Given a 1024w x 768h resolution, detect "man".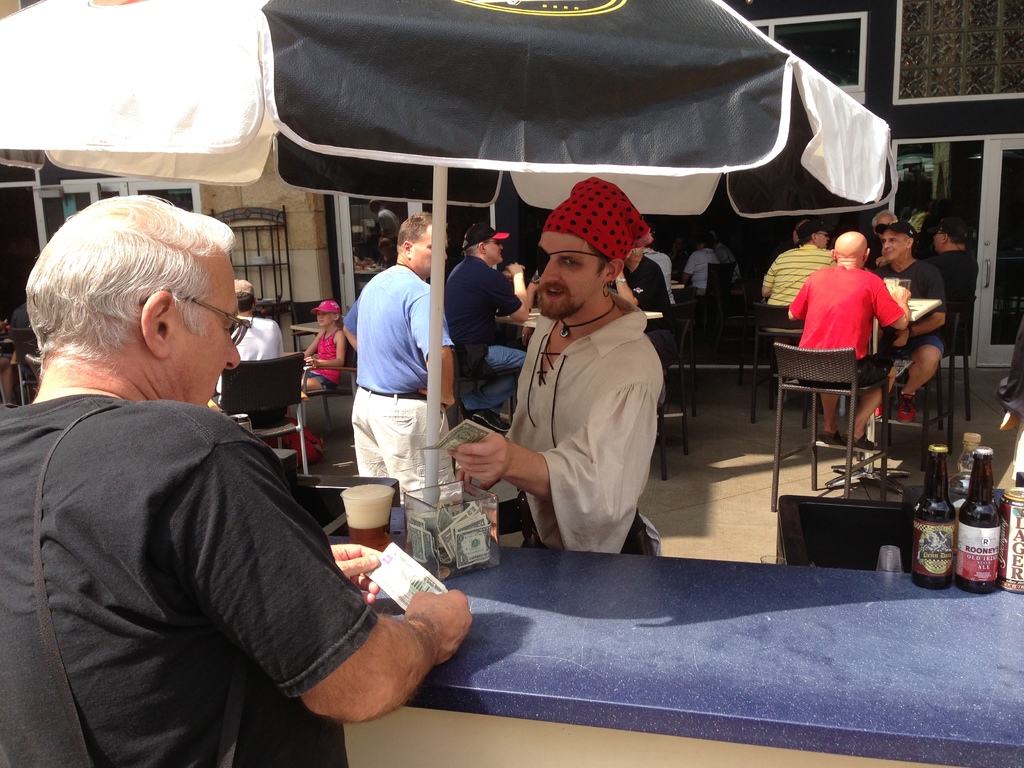
bbox(209, 284, 291, 431).
